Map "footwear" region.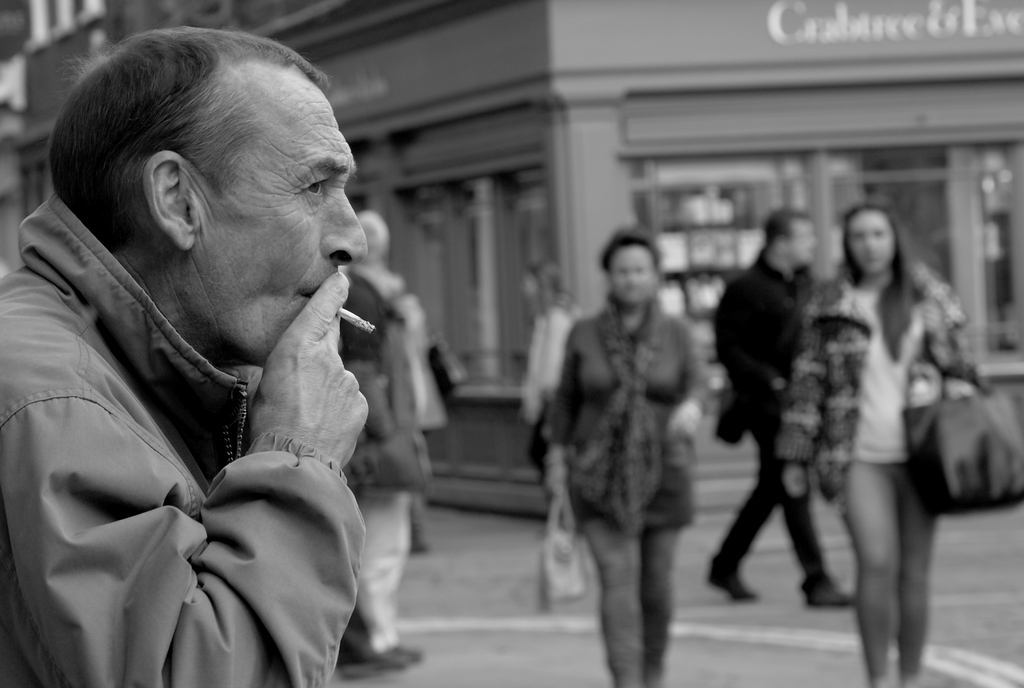
Mapped to (702,549,756,599).
